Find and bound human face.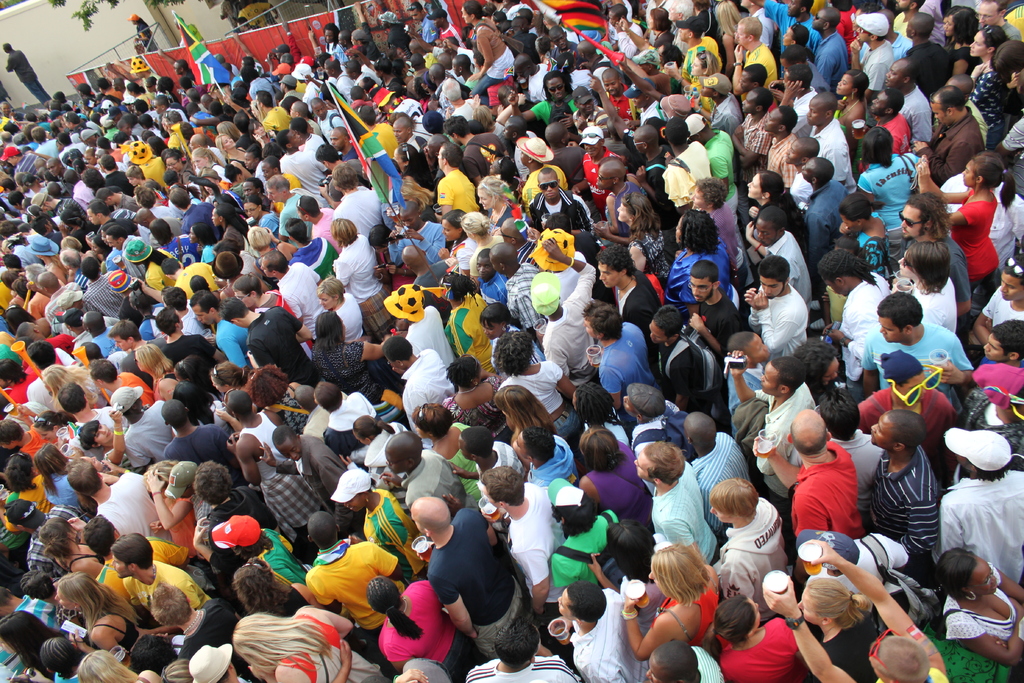
Bound: pyautogui.locateOnScreen(969, 562, 999, 597).
